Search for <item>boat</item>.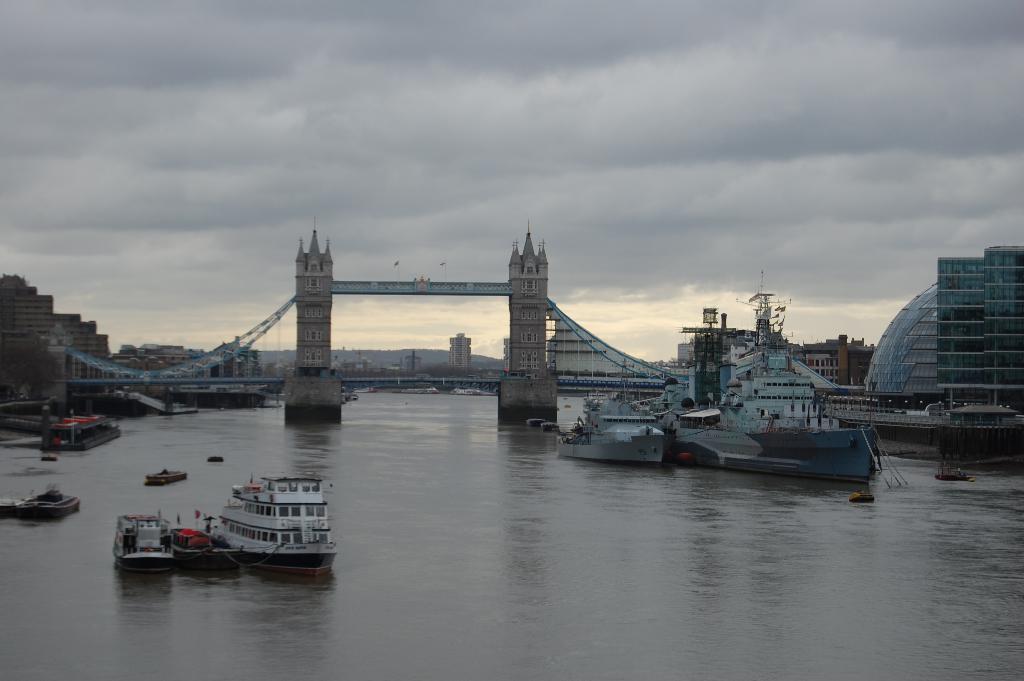
Found at [x1=36, y1=400, x2=121, y2=450].
